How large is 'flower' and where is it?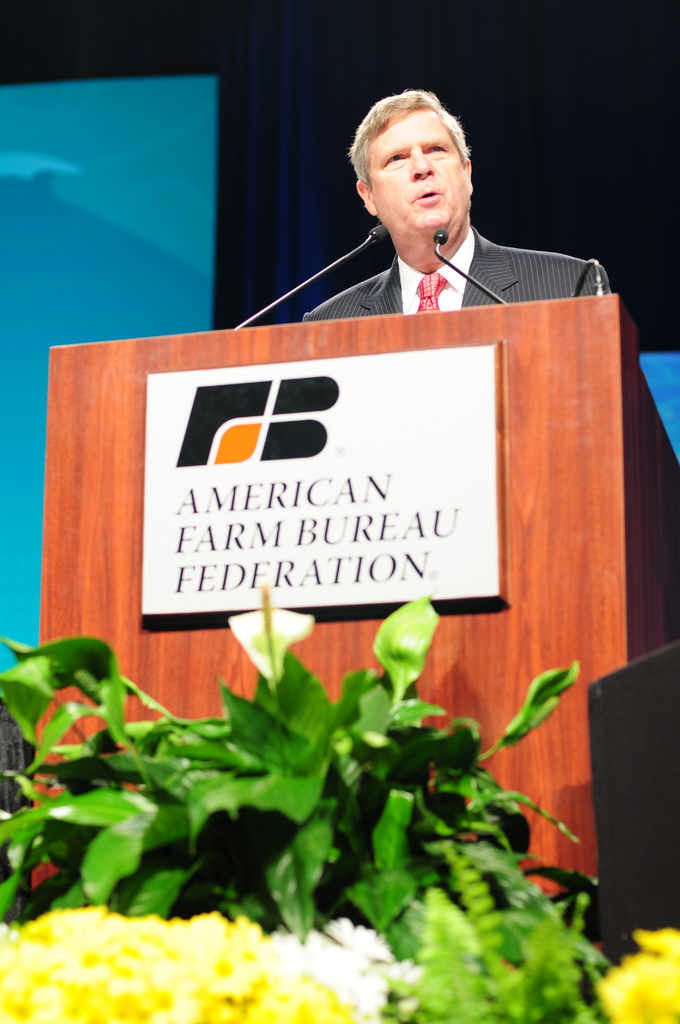
Bounding box: pyautogui.locateOnScreen(228, 584, 314, 694).
